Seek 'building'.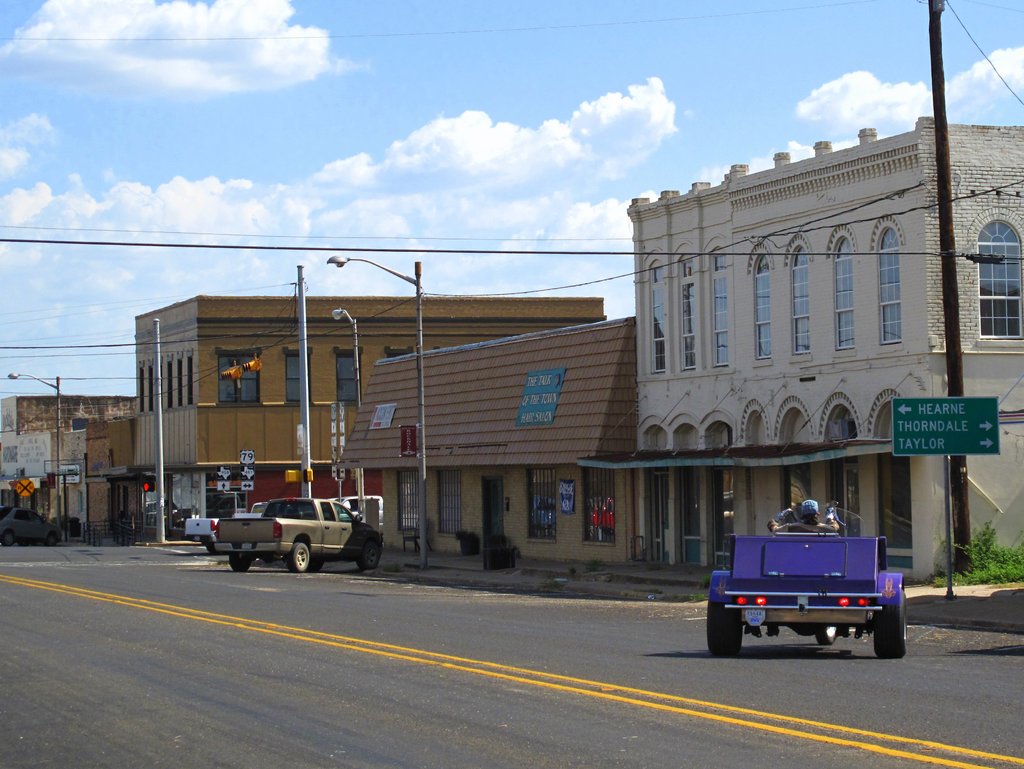
<bbox>99, 296, 603, 538</bbox>.
